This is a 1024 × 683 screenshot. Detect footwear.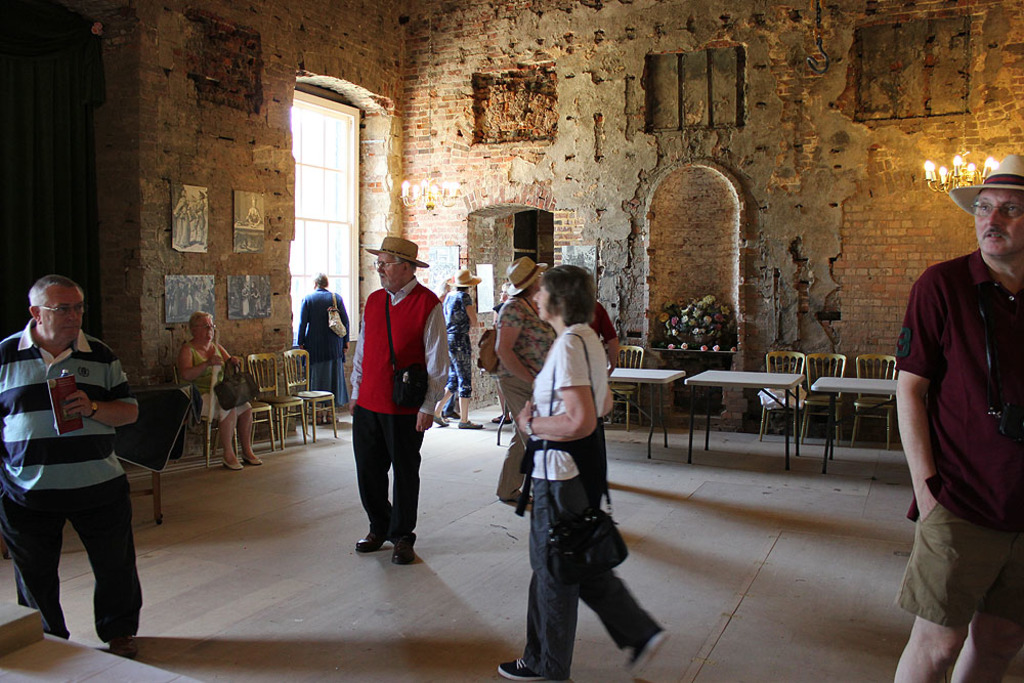
Rect(309, 416, 326, 427).
